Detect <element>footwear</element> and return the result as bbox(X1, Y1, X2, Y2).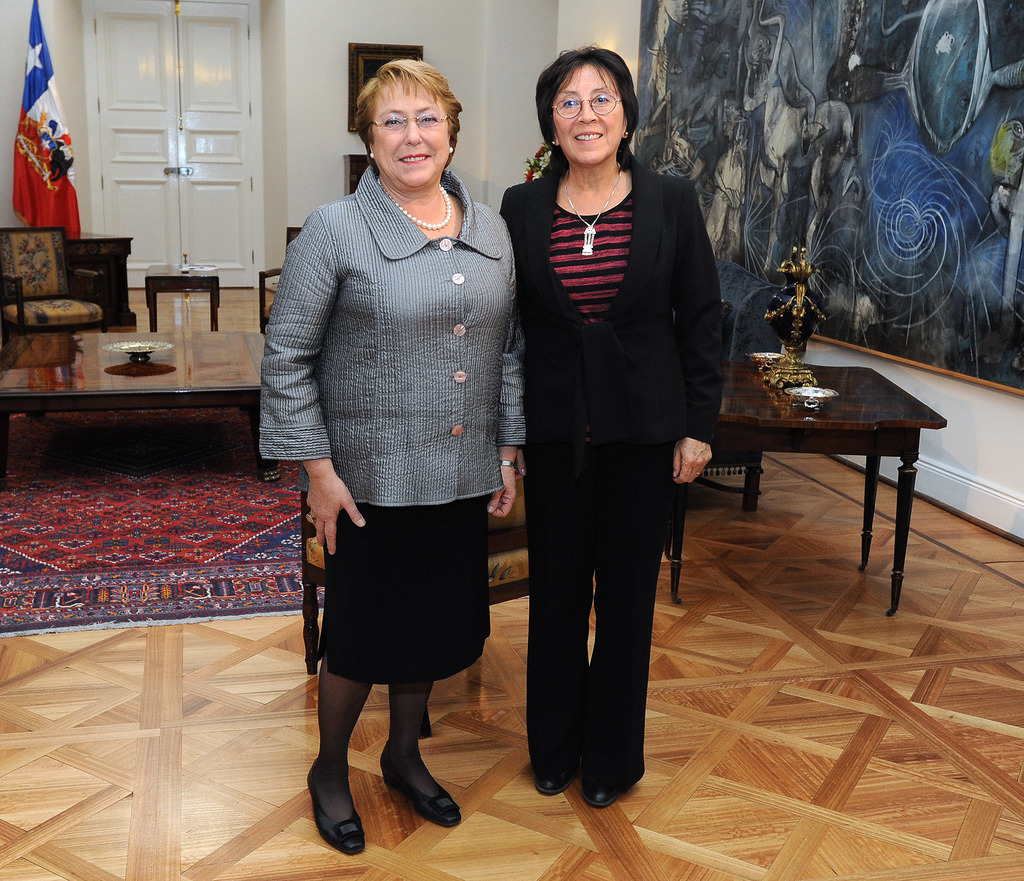
bbox(381, 745, 458, 820).
